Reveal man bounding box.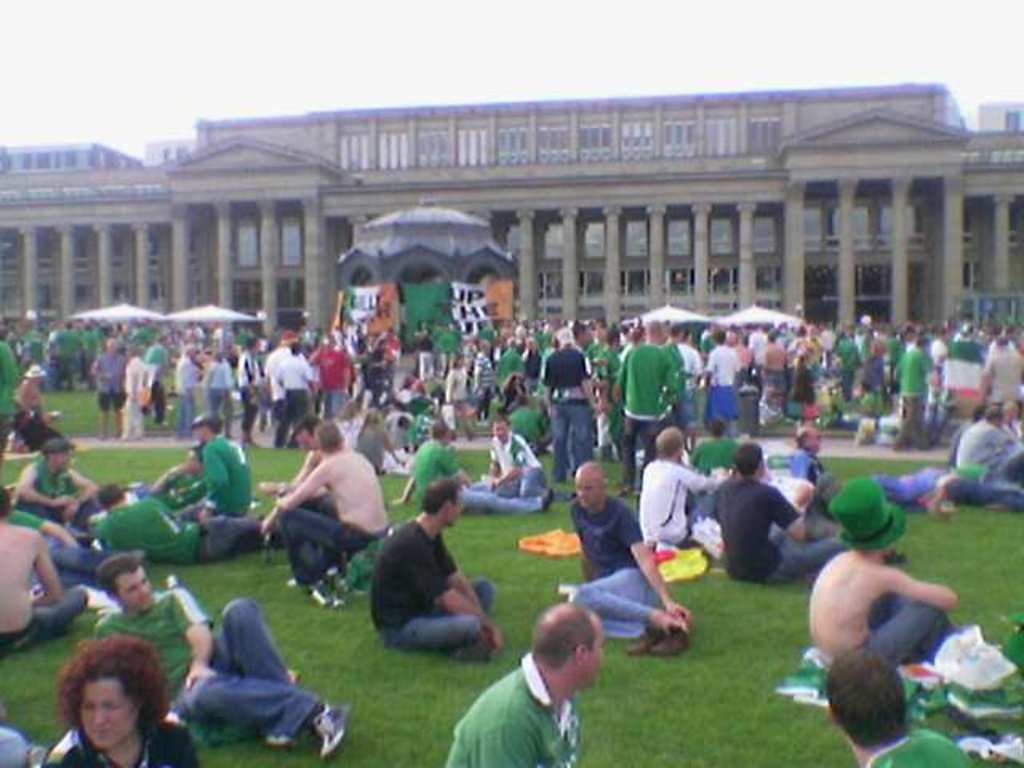
Revealed: 445:603:608:766.
